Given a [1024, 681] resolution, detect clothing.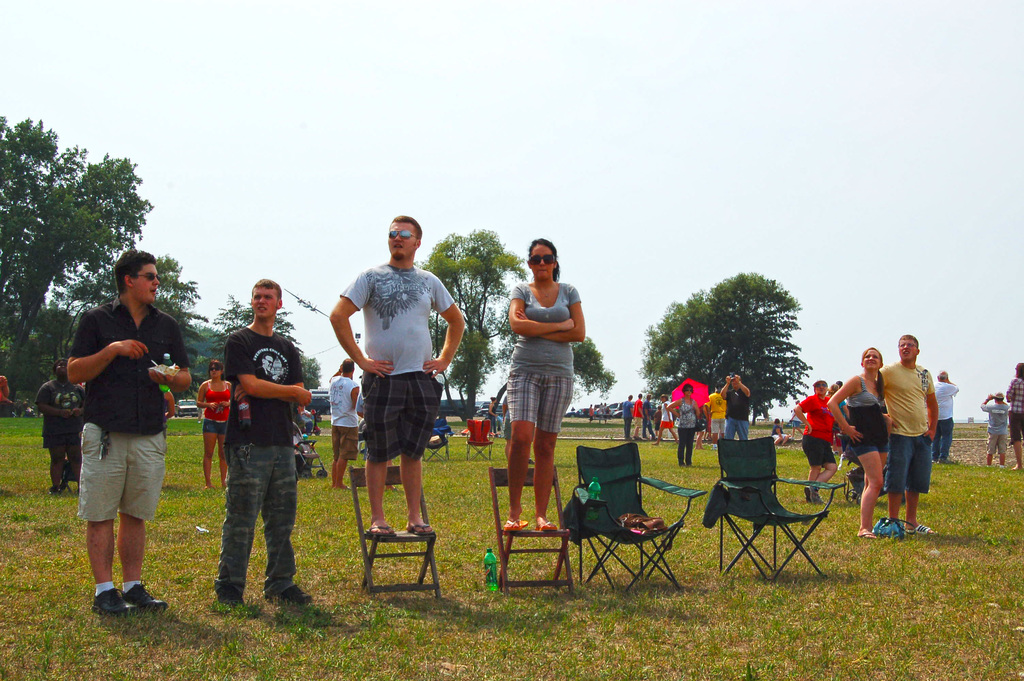
722:386:767:445.
